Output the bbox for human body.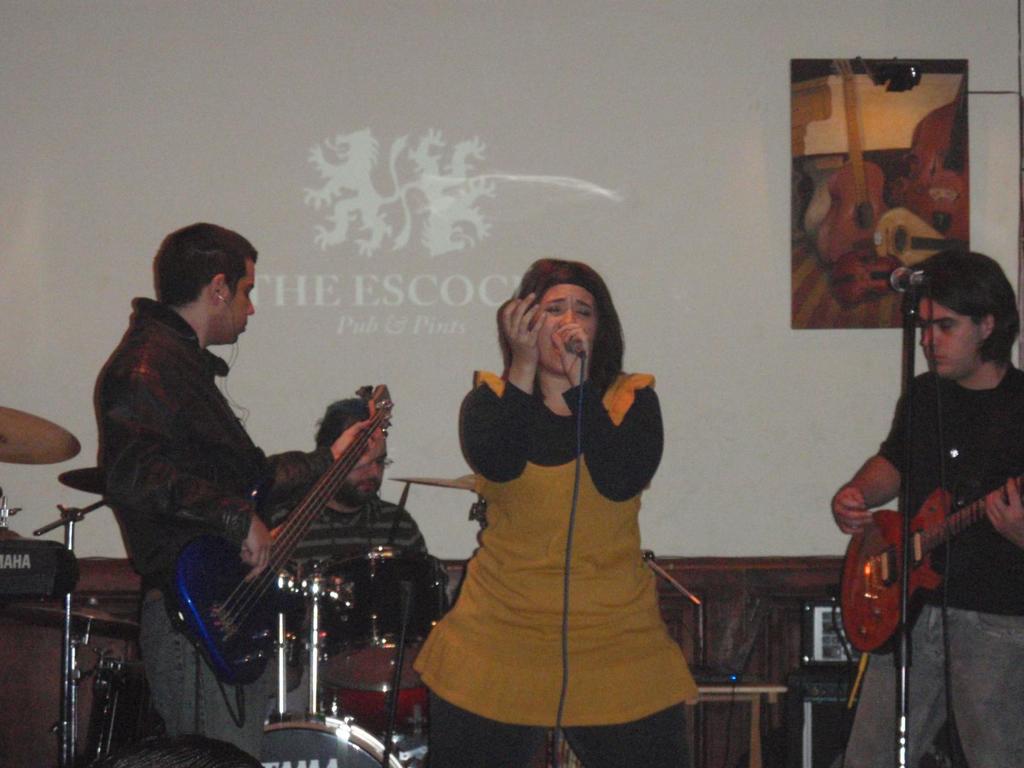
(left=828, top=264, right=1004, bottom=767).
